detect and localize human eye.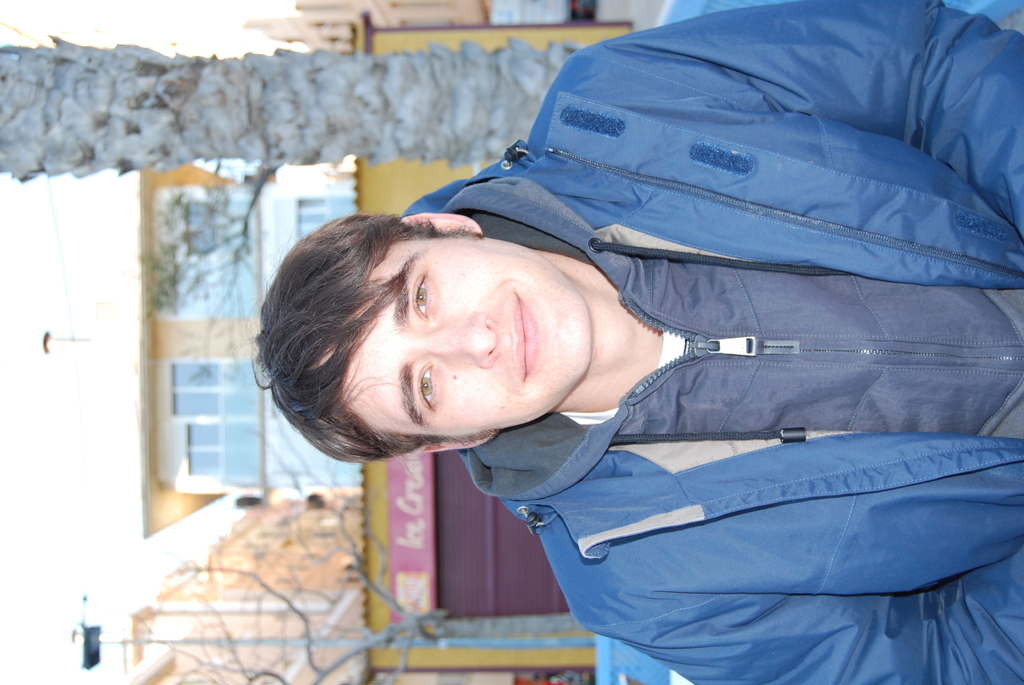
Localized at locate(416, 358, 440, 414).
